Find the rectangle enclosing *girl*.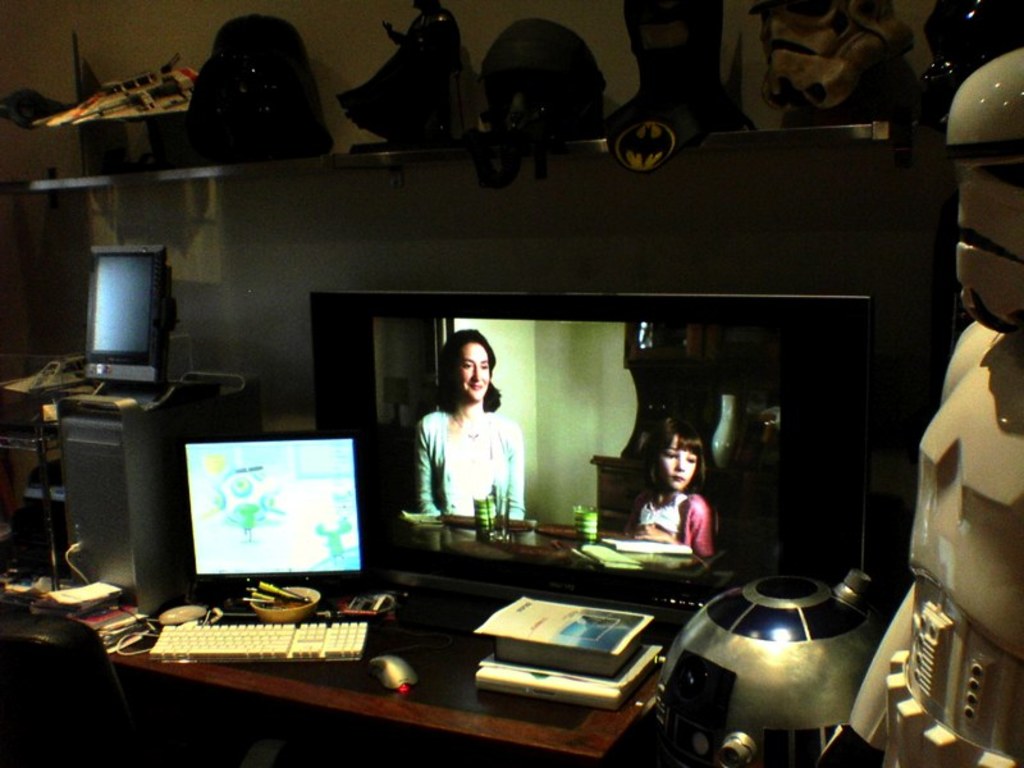
(632,416,710,556).
